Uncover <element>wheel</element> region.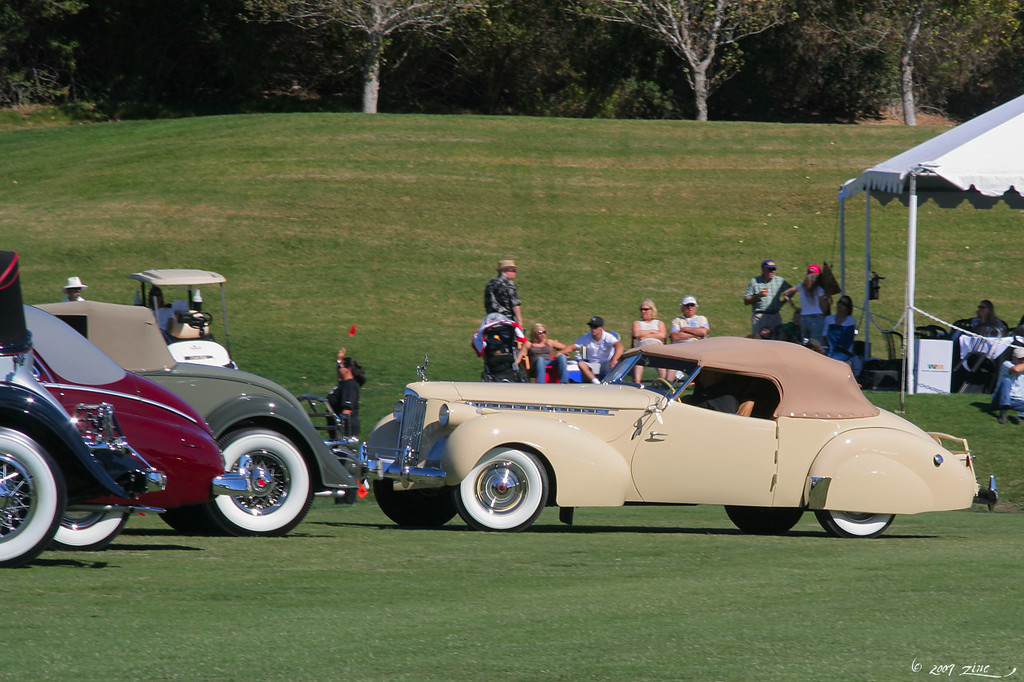
Uncovered: region(188, 309, 214, 329).
